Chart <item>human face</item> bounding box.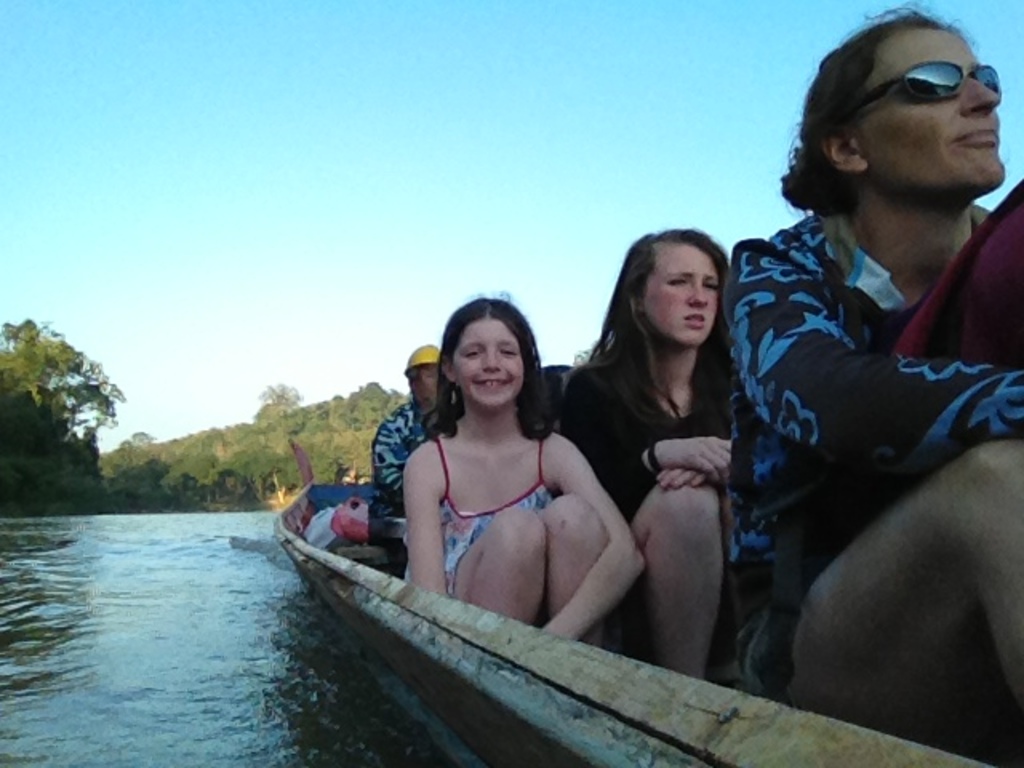
Charted: locate(418, 365, 440, 405).
